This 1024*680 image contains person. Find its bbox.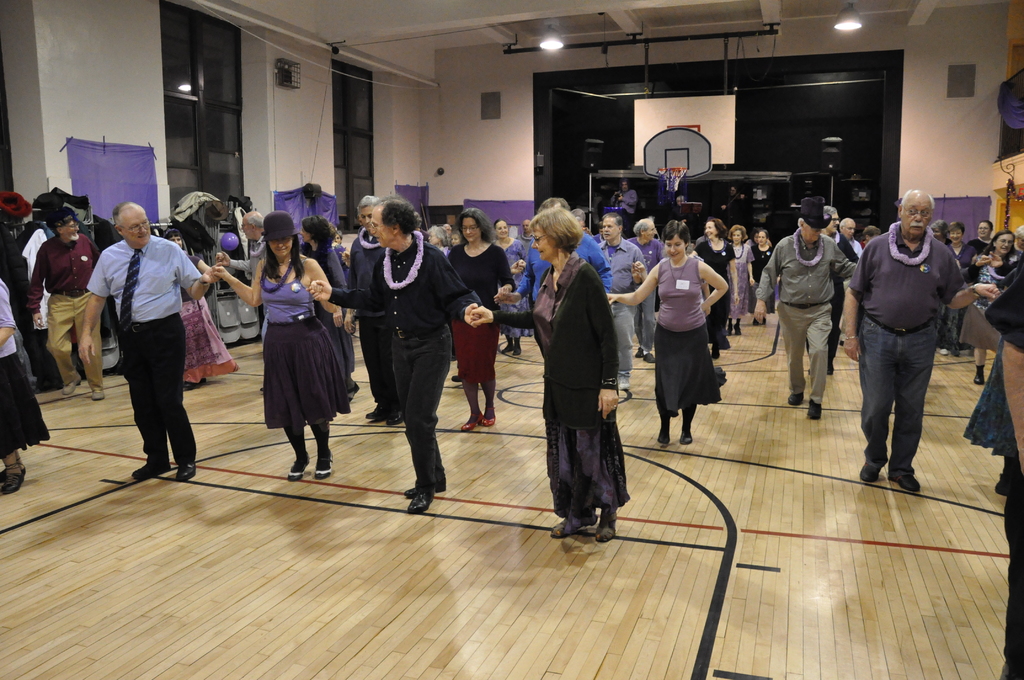
rect(960, 228, 1022, 385).
